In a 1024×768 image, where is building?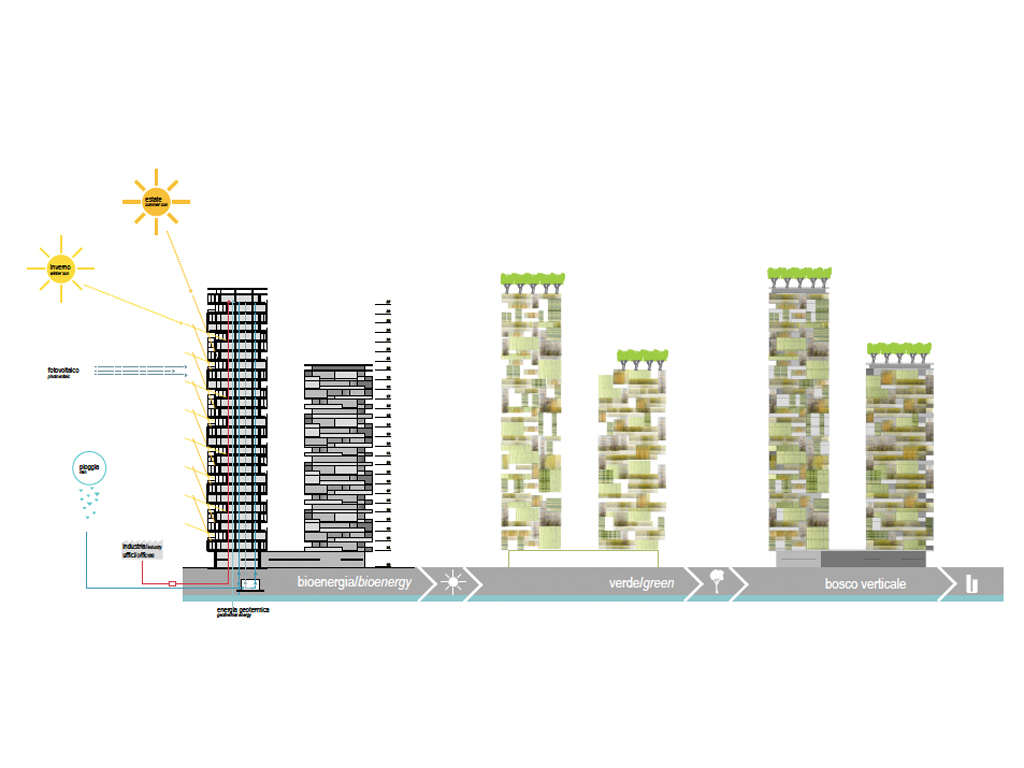
BBox(499, 269, 561, 550).
